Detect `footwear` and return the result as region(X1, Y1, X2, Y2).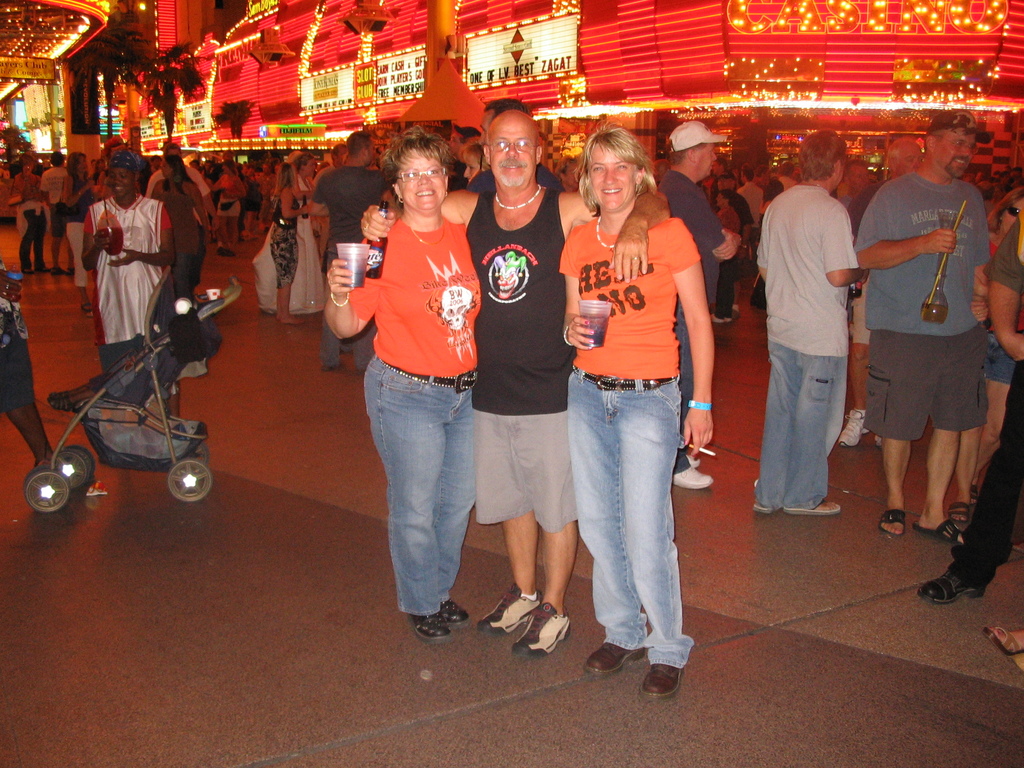
region(70, 266, 75, 276).
